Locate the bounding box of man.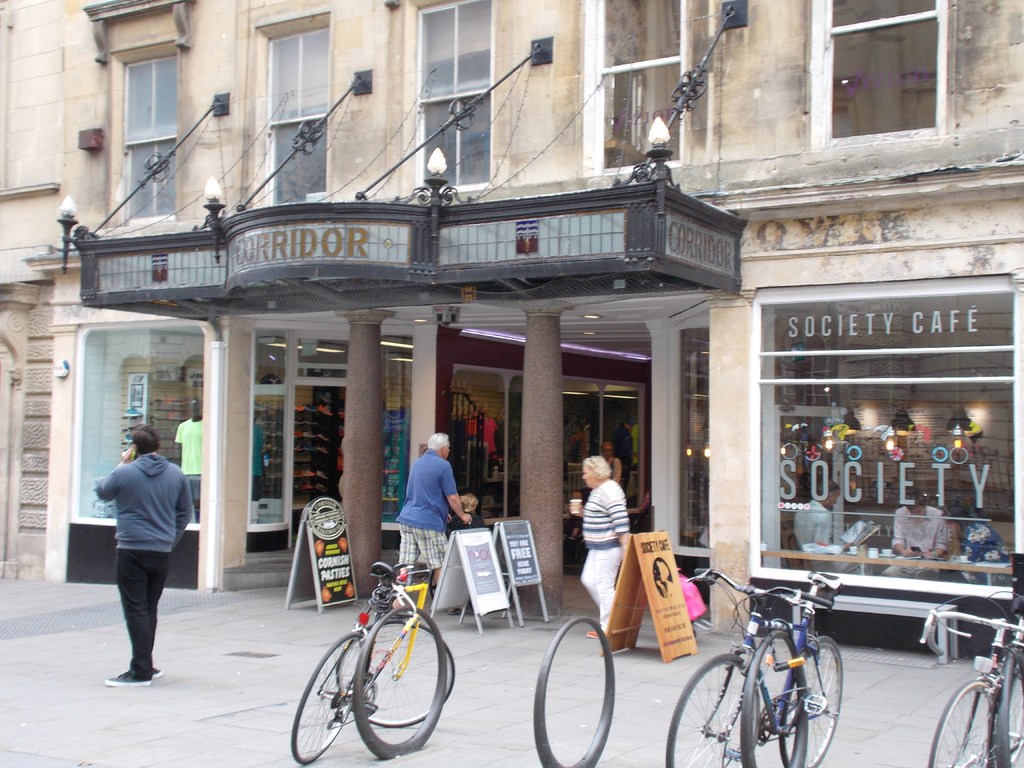
Bounding box: <box>940,502,1008,583</box>.
